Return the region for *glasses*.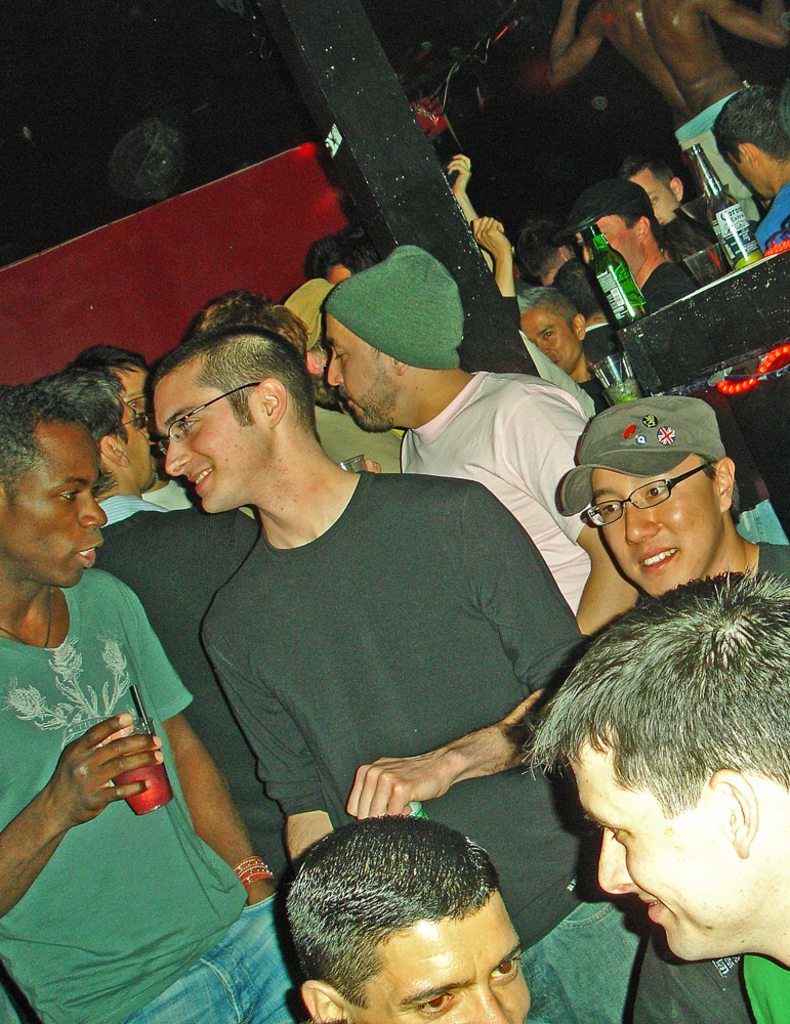
rect(109, 412, 150, 431).
